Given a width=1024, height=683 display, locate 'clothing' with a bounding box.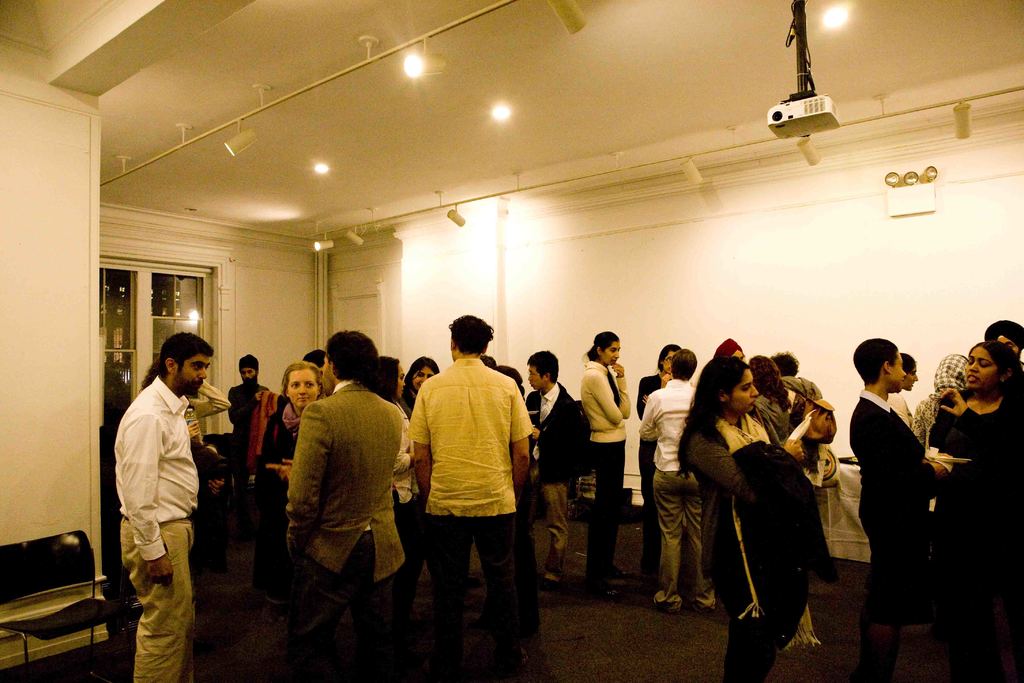
Located: left=636, top=375, right=703, bottom=469.
